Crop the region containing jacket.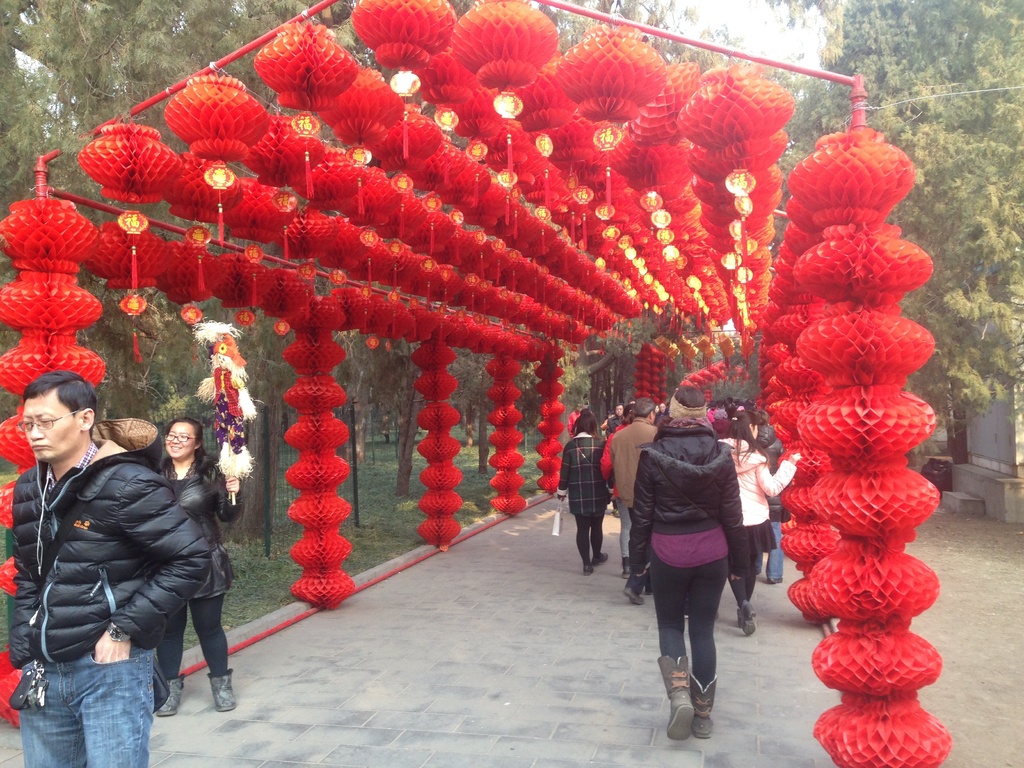
Crop region: <region>157, 458, 248, 605</region>.
